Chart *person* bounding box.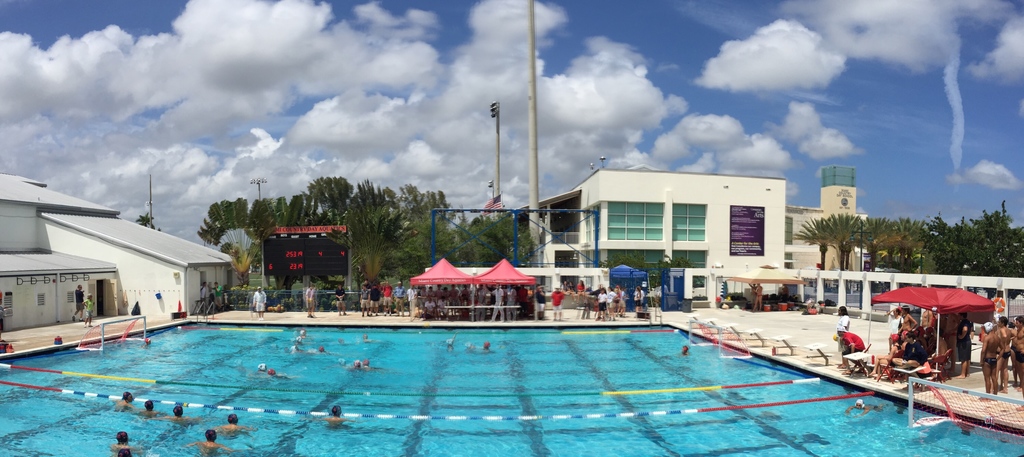
Charted: pyautogui.locateOnScreen(189, 429, 240, 456).
